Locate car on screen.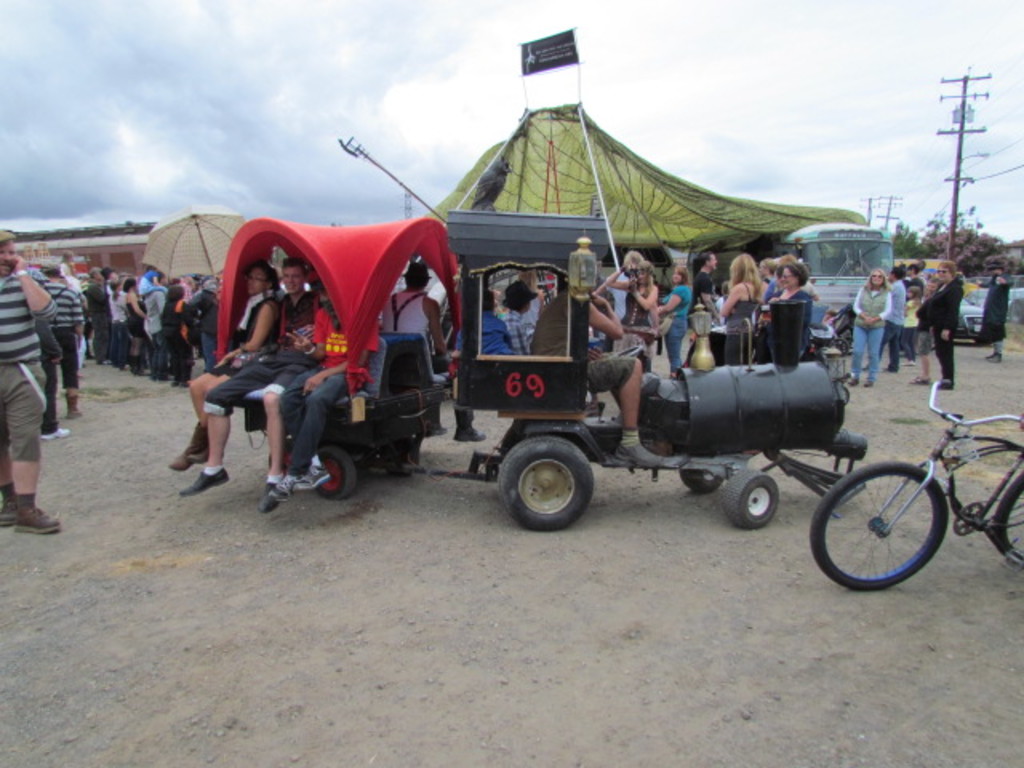
On screen at <bbox>954, 298, 984, 336</bbox>.
